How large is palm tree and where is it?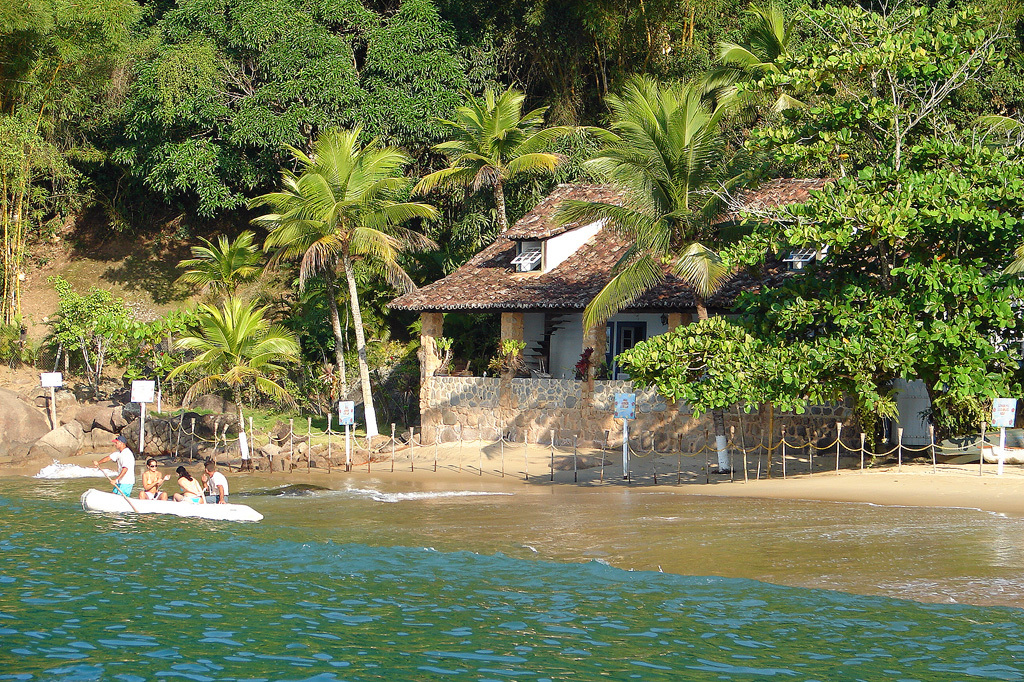
Bounding box: 535 103 711 388.
